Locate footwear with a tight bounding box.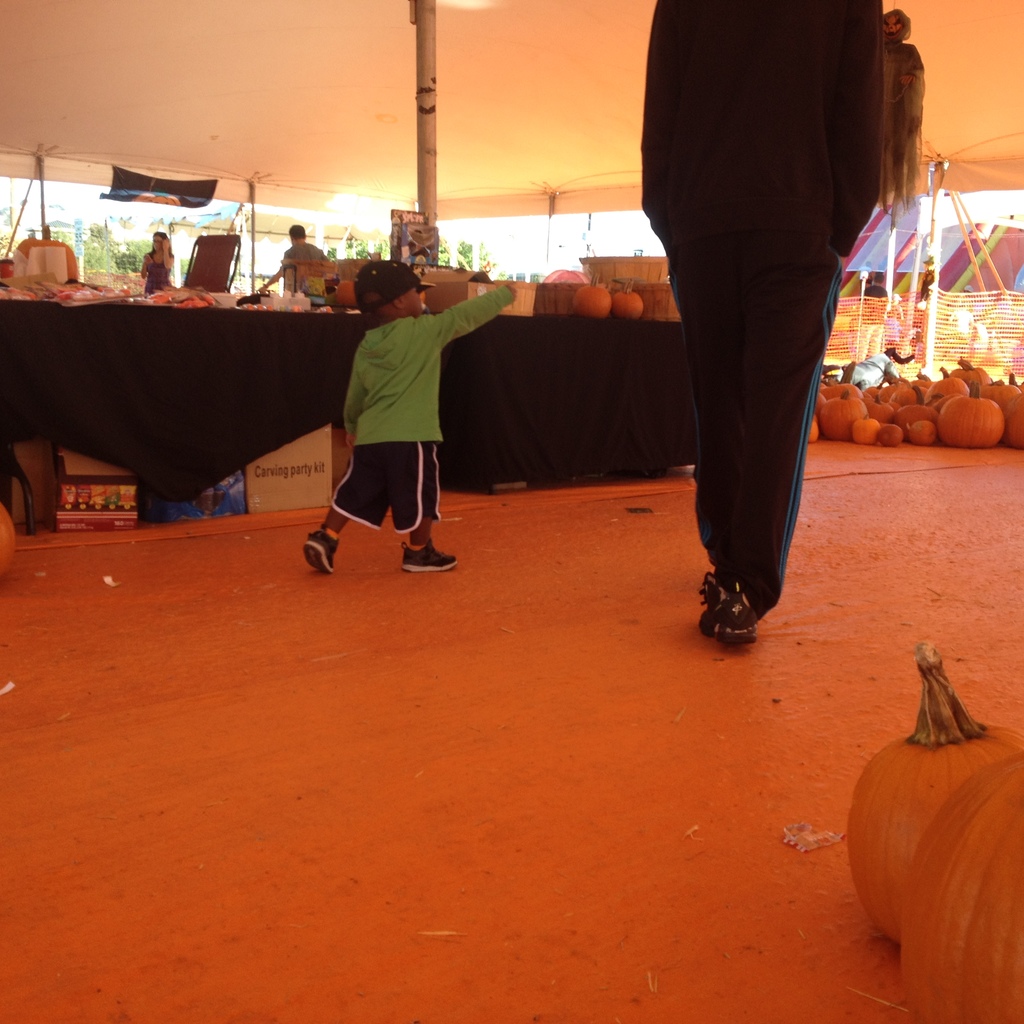
<bbox>398, 541, 460, 573</bbox>.
